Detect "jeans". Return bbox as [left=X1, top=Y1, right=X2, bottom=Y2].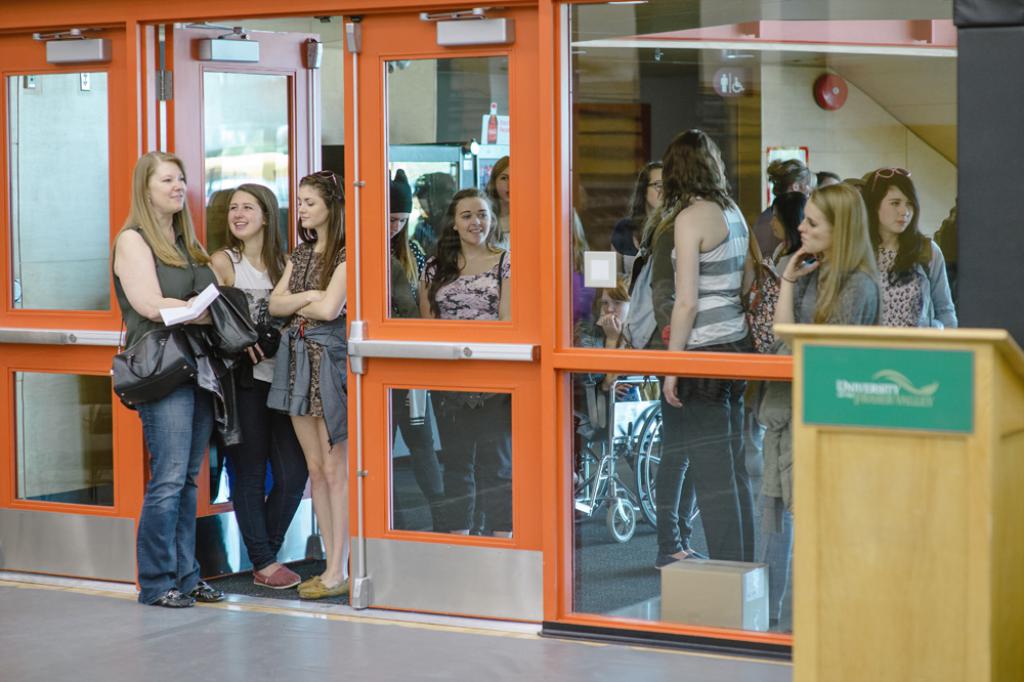
[left=219, top=377, right=310, bottom=571].
